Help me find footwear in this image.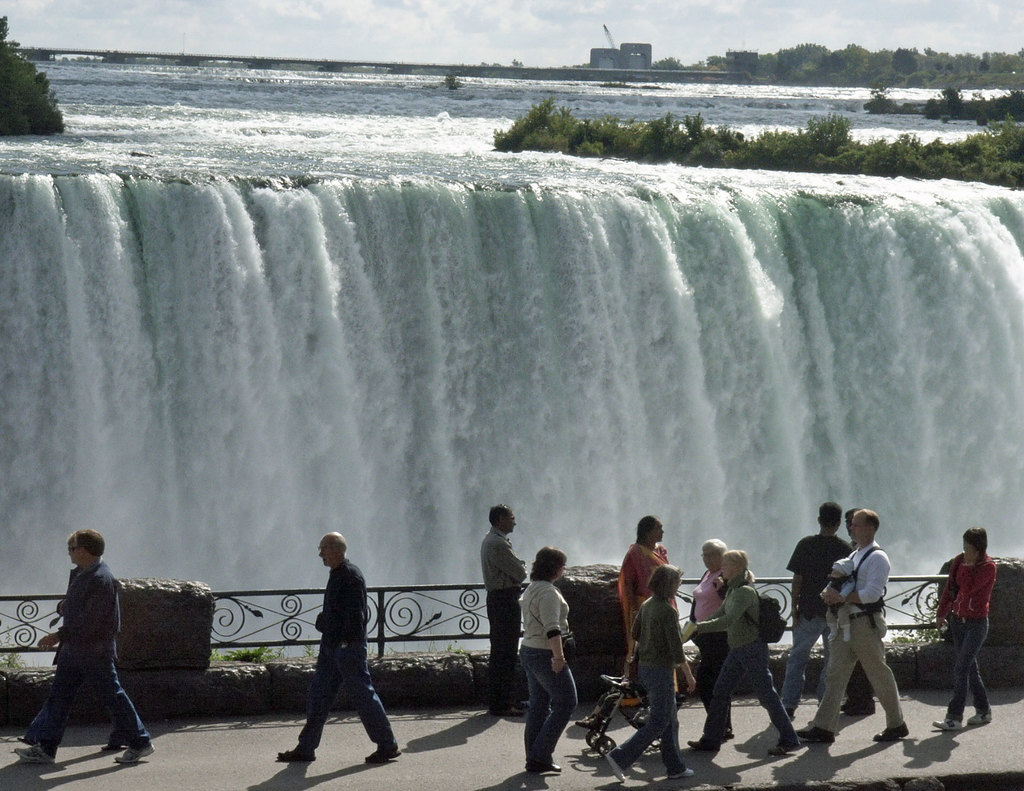
Found it: [left=116, top=744, right=160, bottom=764].
